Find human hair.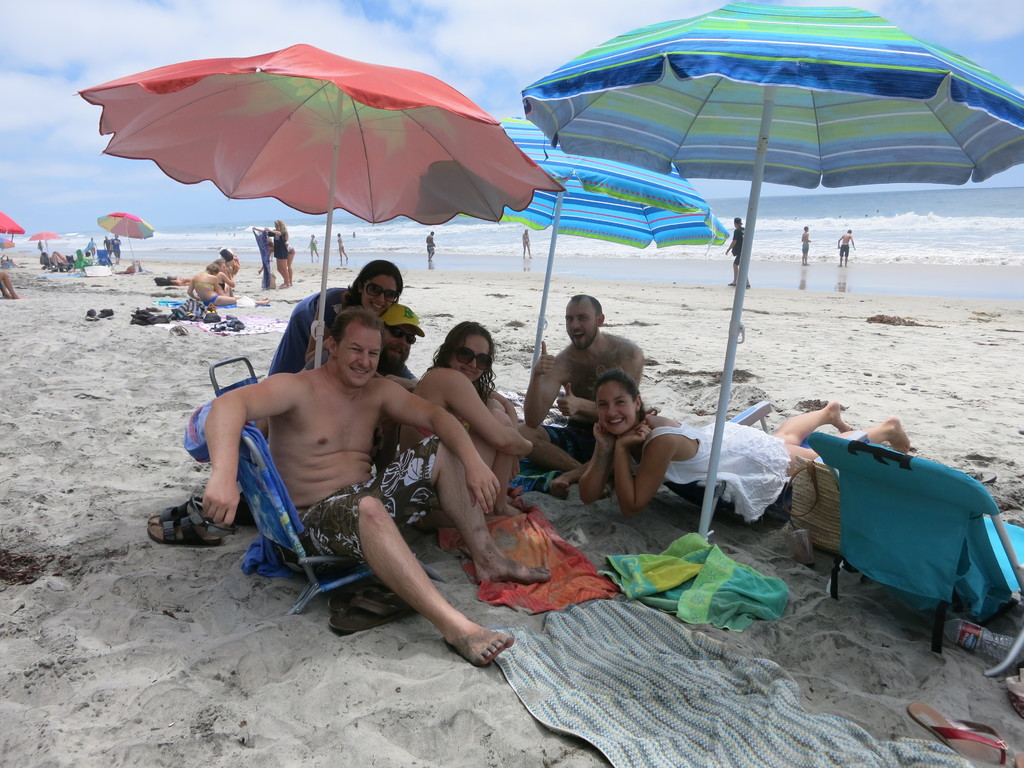
(left=348, top=262, right=406, bottom=296).
